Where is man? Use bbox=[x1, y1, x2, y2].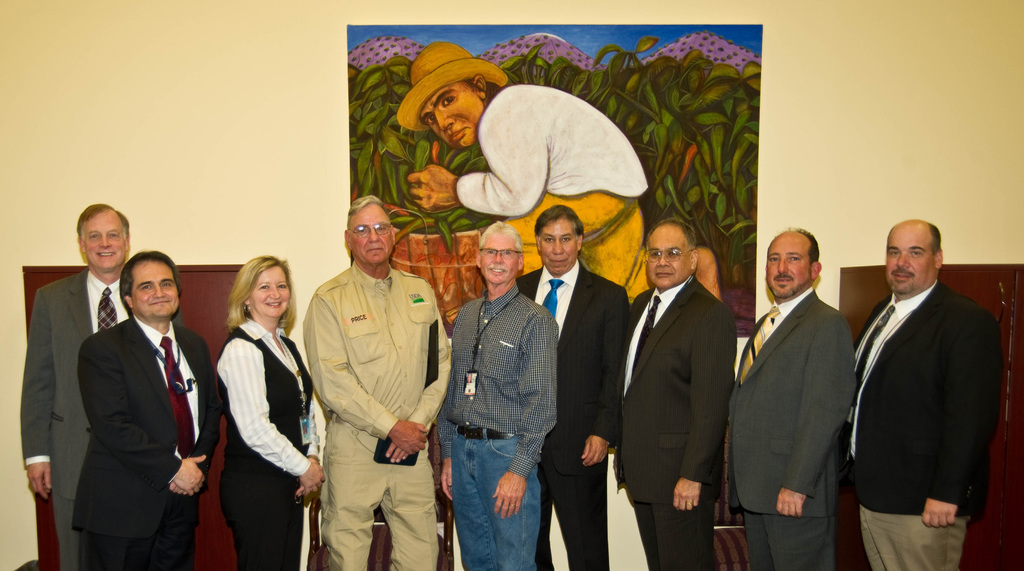
bbox=[609, 221, 737, 570].
